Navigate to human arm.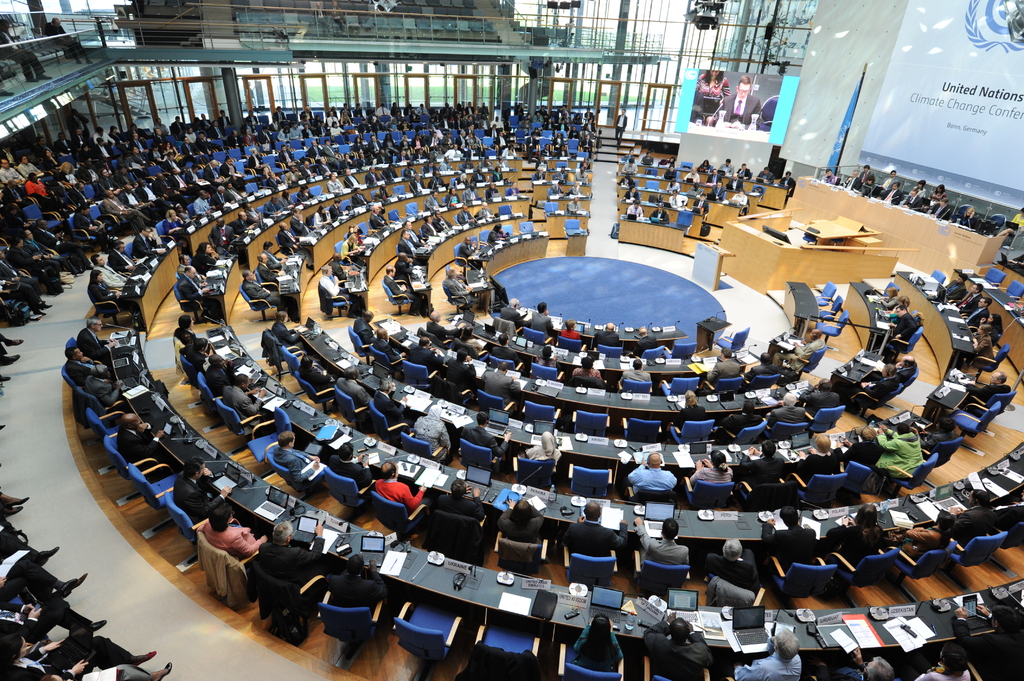
Navigation target: bbox=(760, 519, 777, 550).
